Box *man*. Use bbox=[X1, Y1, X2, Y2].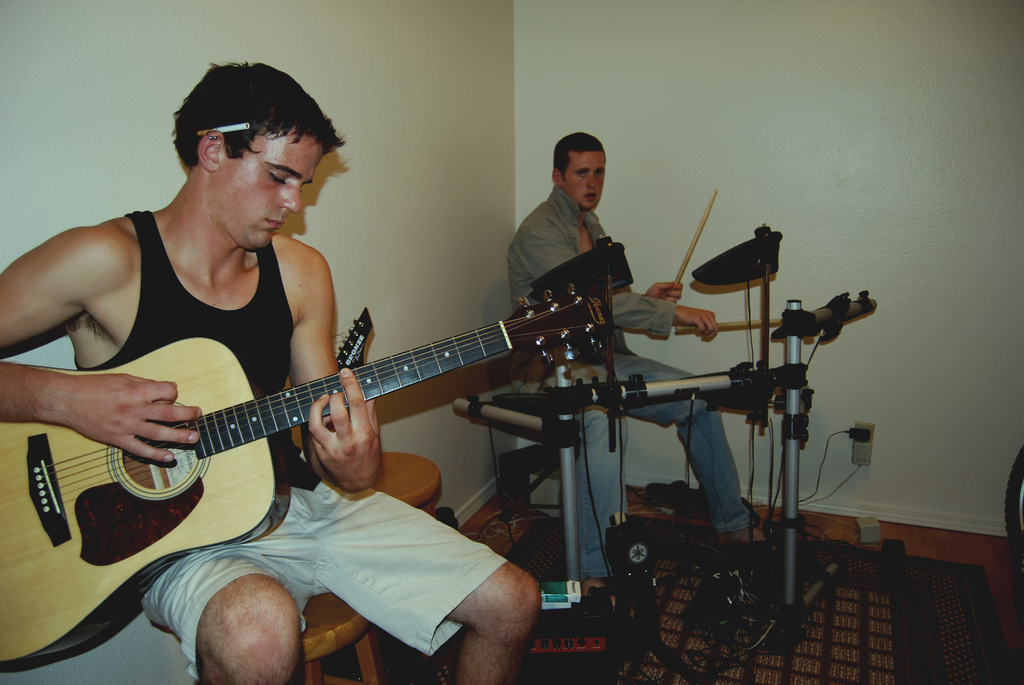
bbox=[509, 129, 755, 593].
